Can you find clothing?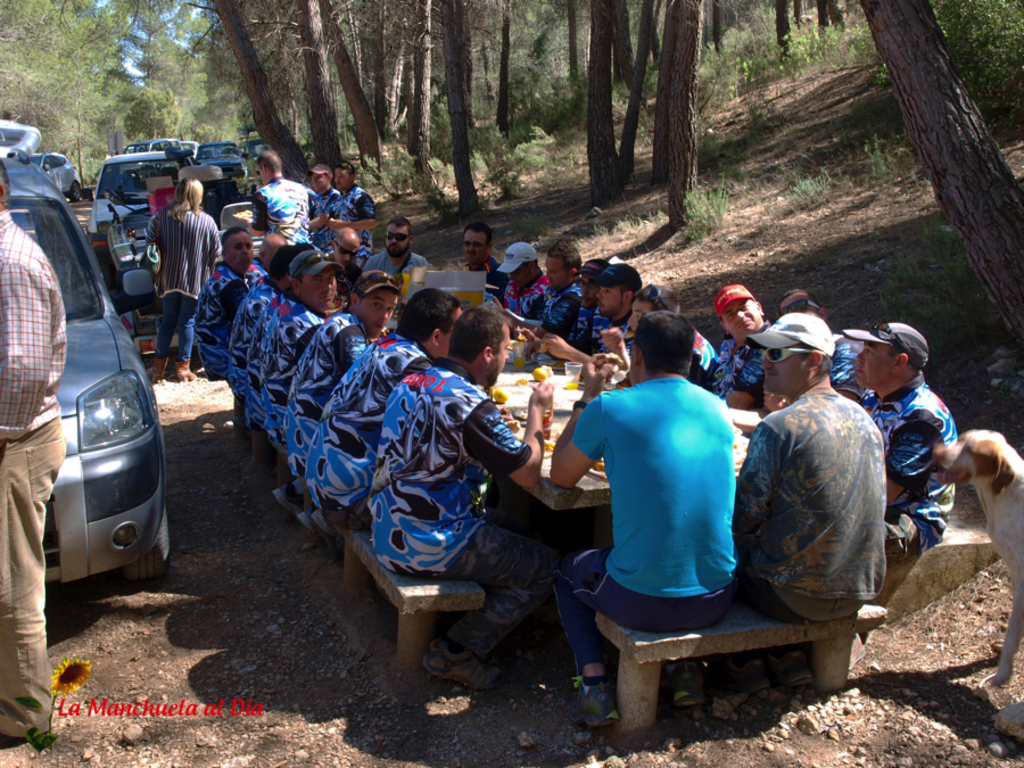
Yes, bounding box: <box>707,321,769,398</box>.
